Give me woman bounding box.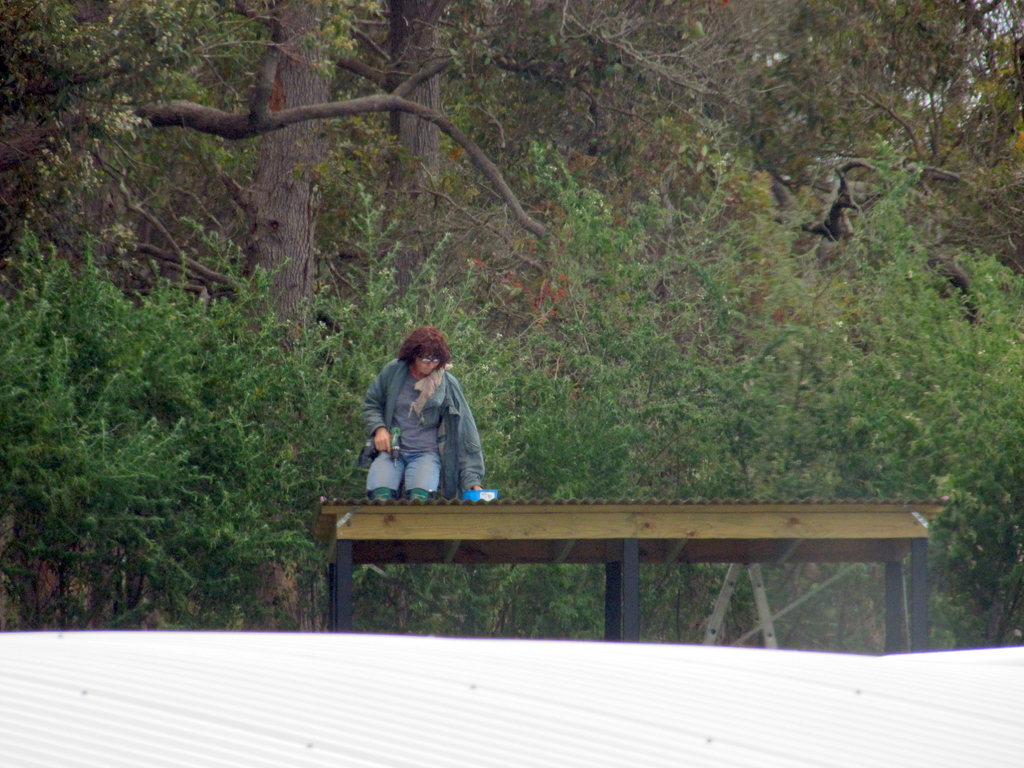
x1=365 y1=319 x2=493 y2=504.
